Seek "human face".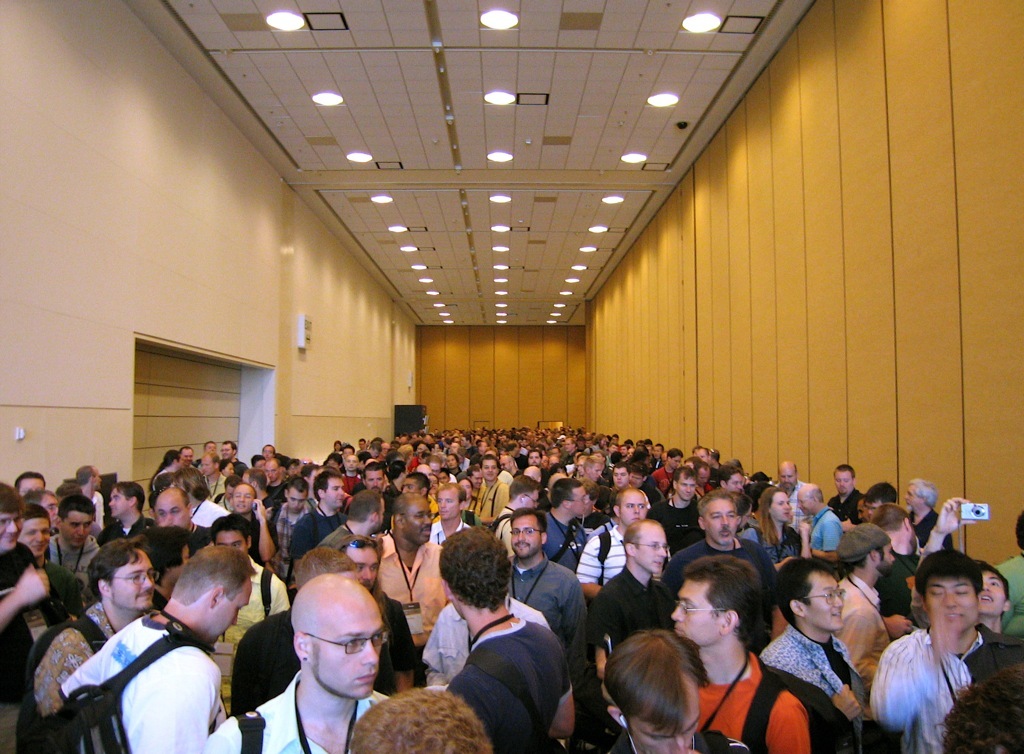
bbox=[479, 443, 487, 454].
